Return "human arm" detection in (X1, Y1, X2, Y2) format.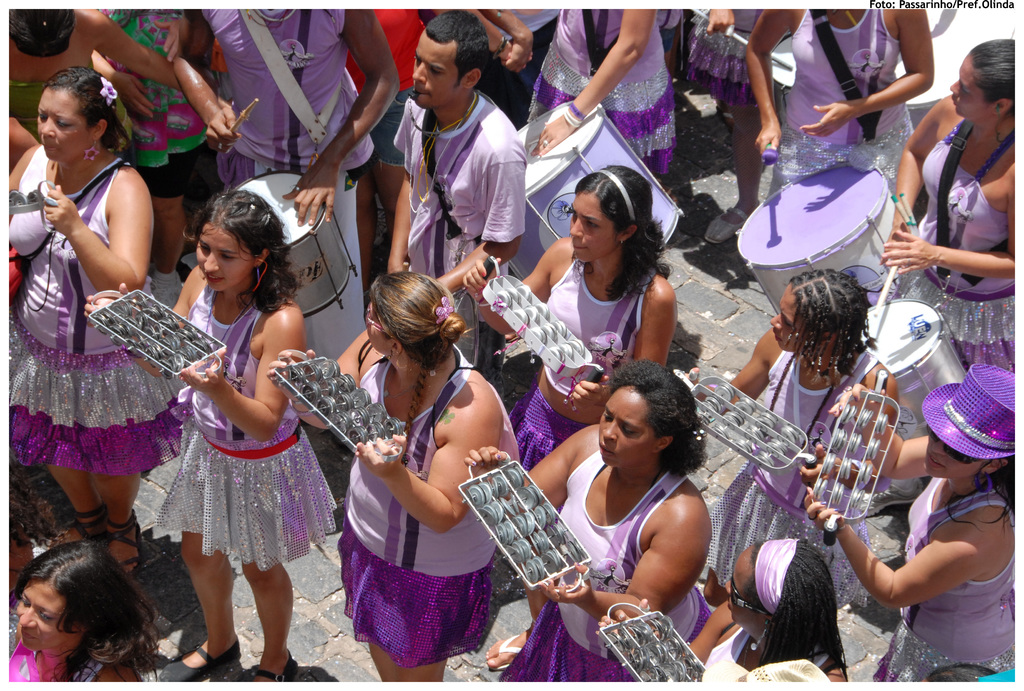
(466, 422, 593, 505).
